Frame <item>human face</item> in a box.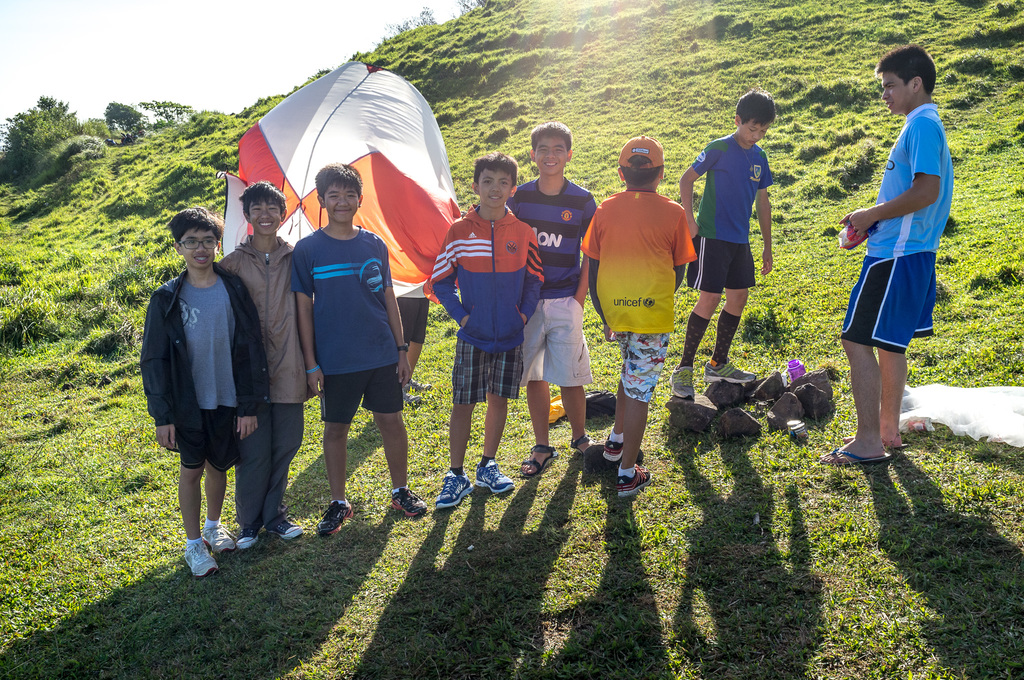
(left=881, top=61, right=909, bottom=118).
